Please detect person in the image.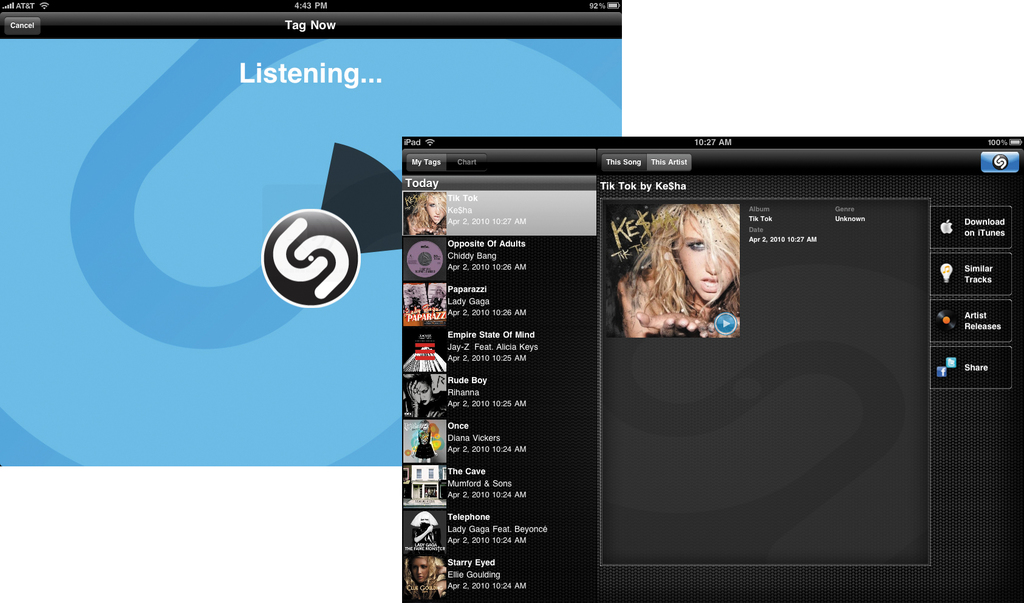
401, 190, 450, 234.
